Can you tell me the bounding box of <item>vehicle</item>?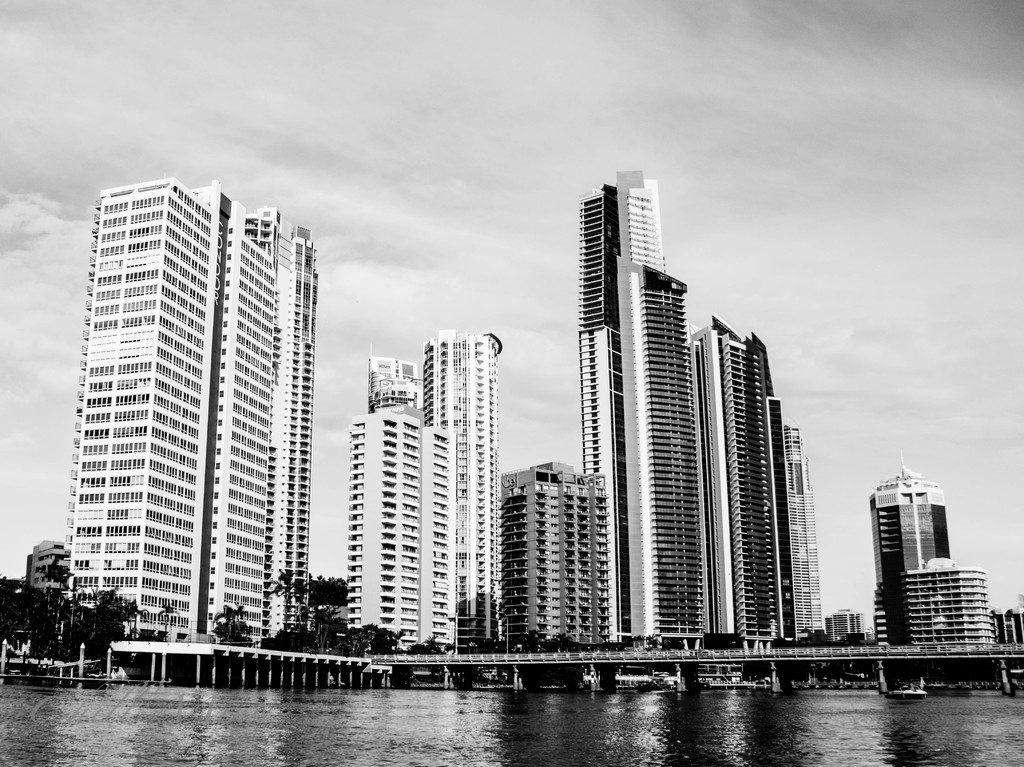
crop(929, 679, 972, 693).
